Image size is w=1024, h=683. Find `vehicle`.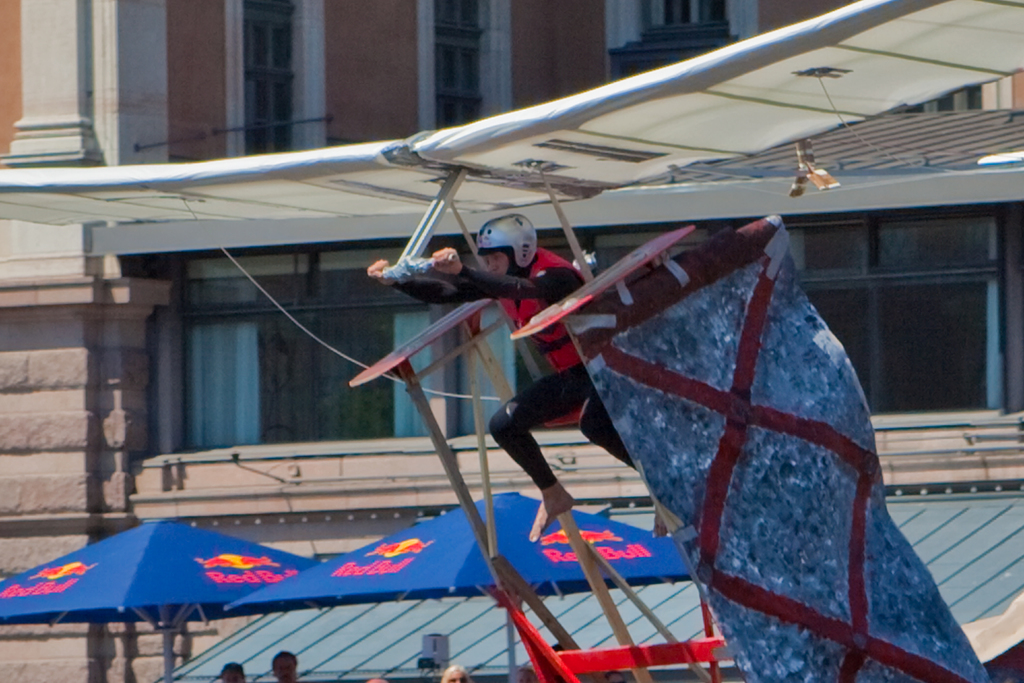
detection(0, 0, 1023, 390).
